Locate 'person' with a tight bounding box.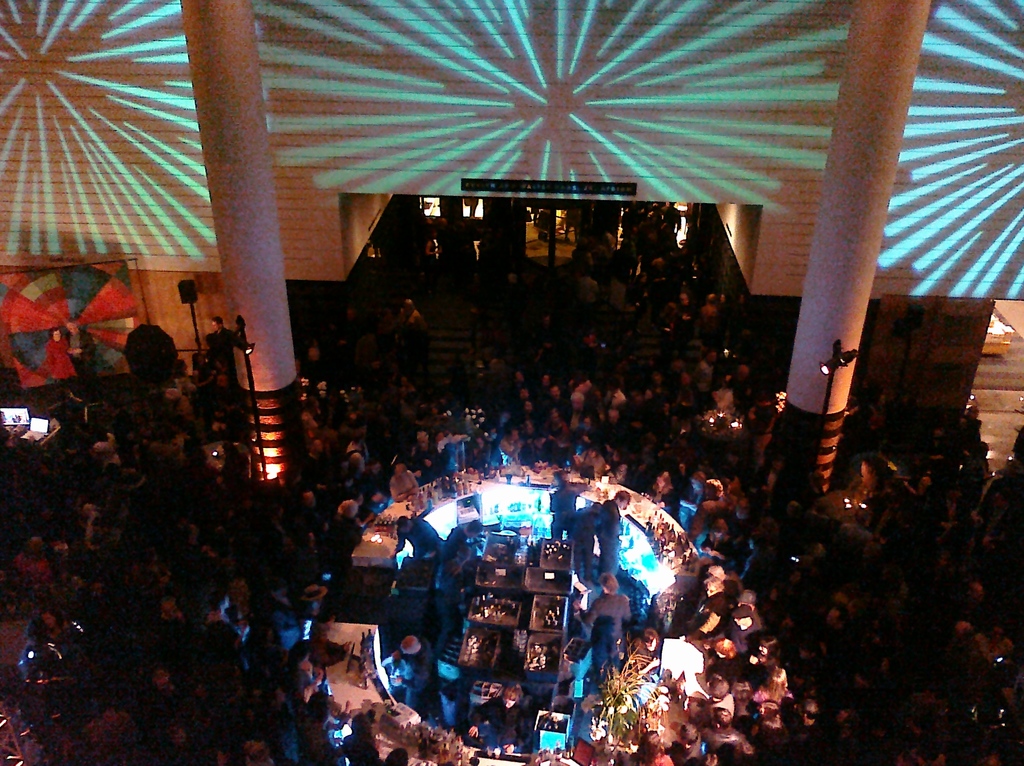
box=[90, 430, 116, 469].
